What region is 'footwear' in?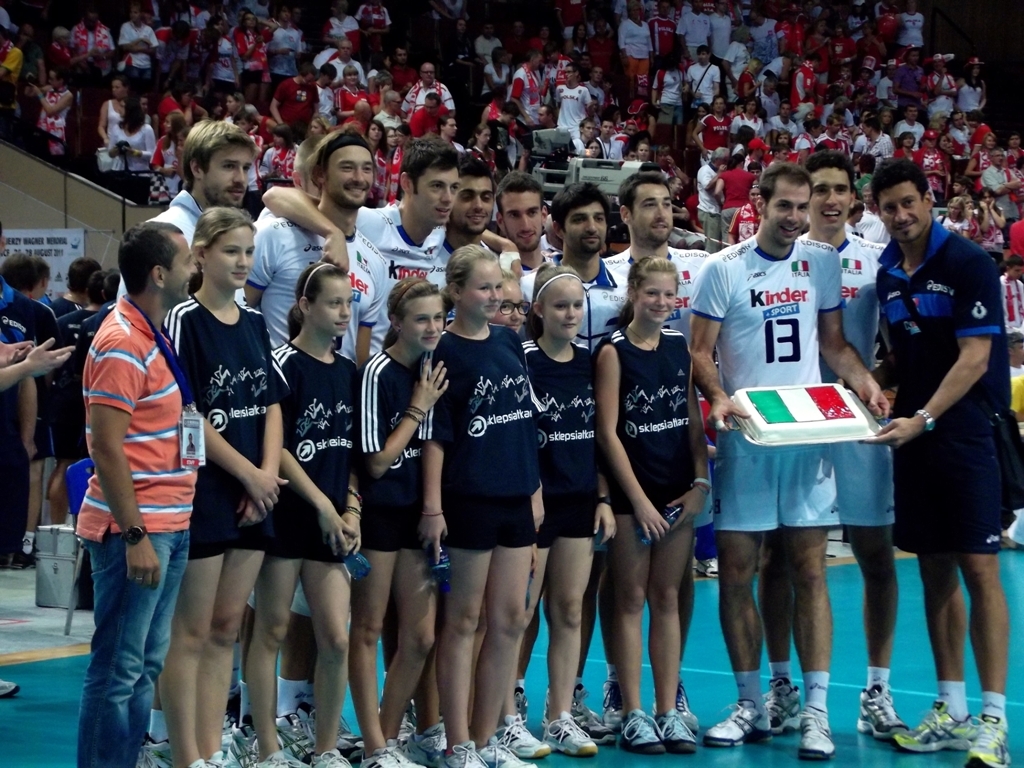
(550, 713, 596, 756).
